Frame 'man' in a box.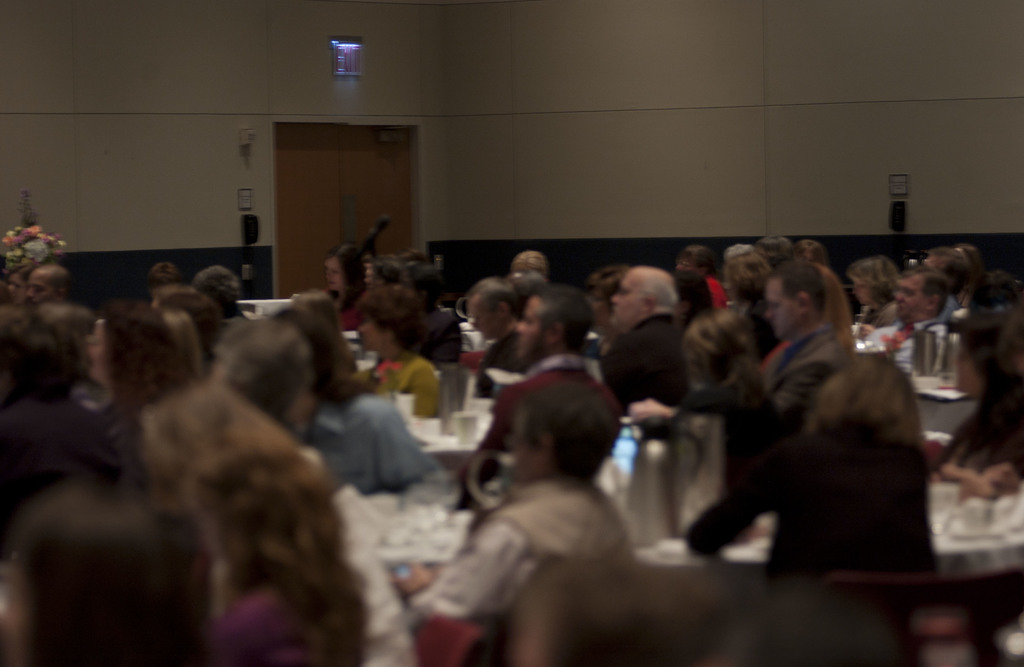
crop(508, 247, 555, 276).
